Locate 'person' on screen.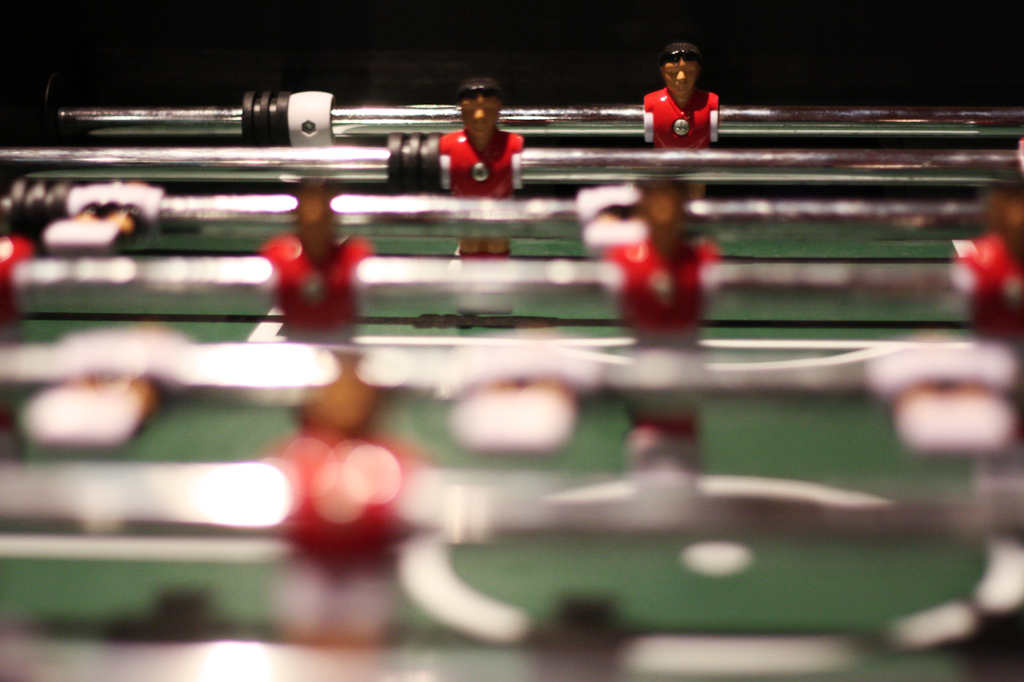
On screen at detection(948, 171, 1023, 492).
